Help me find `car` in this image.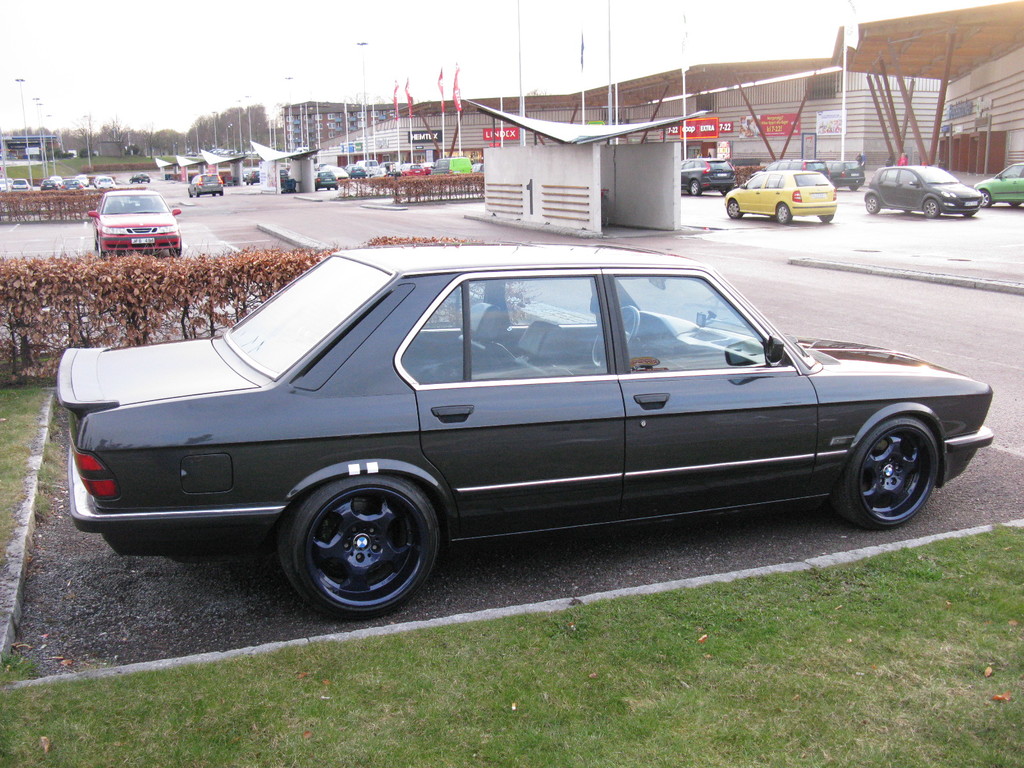
Found it: [left=87, top=188, right=182, bottom=253].
